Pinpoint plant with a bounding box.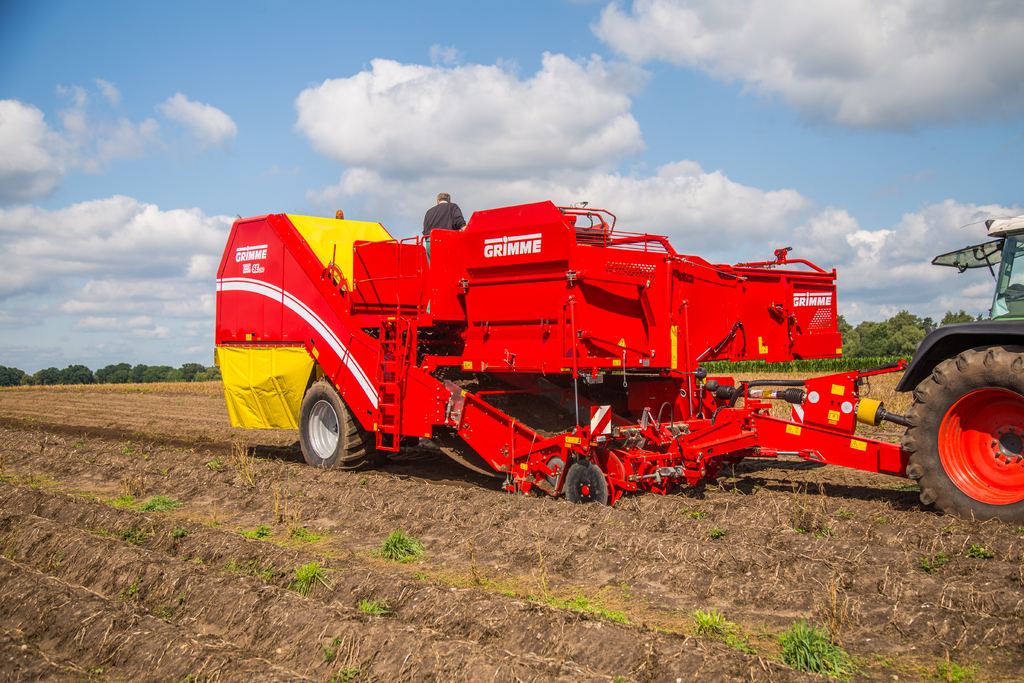
(x1=117, y1=573, x2=146, y2=601).
